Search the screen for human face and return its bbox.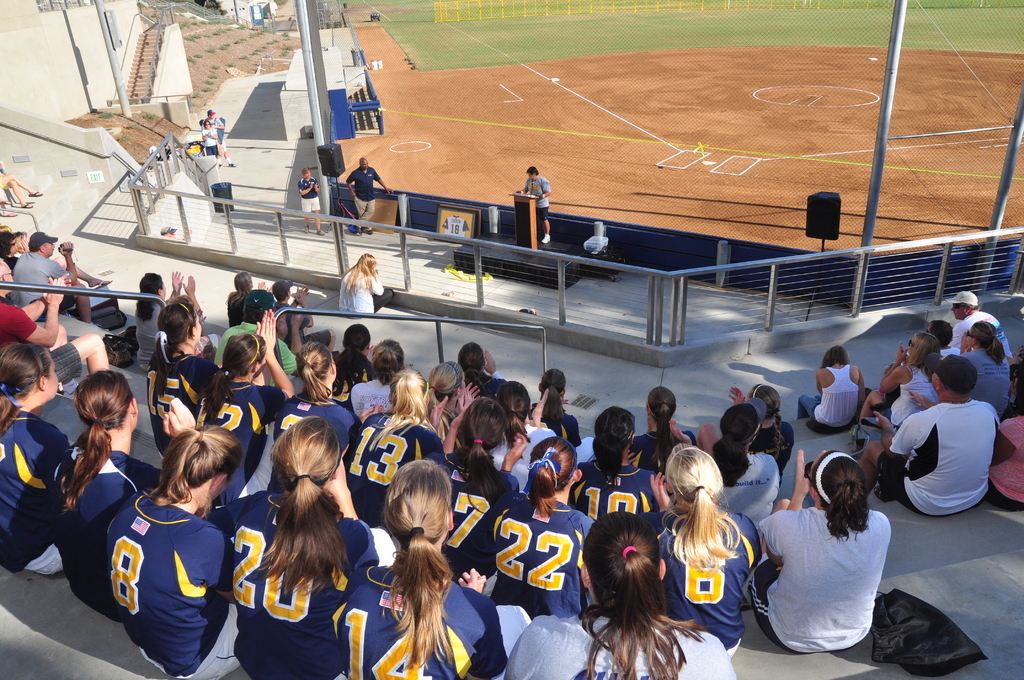
Found: 0, 270, 7, 303.
